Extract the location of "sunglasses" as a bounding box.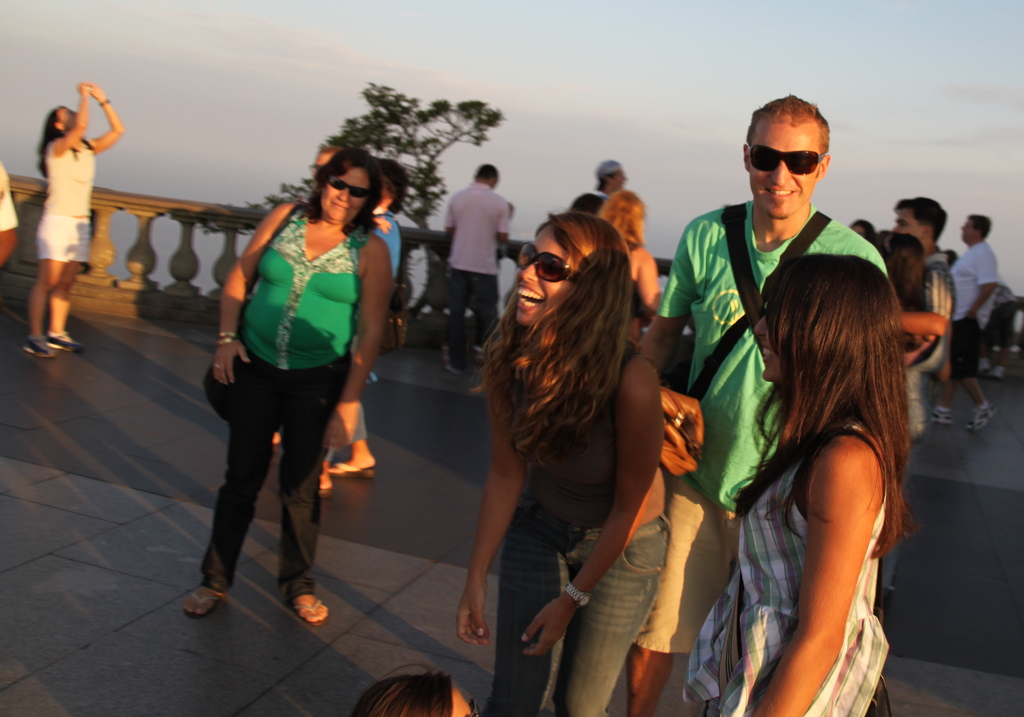
Rect(513, 241, 584, 287).
